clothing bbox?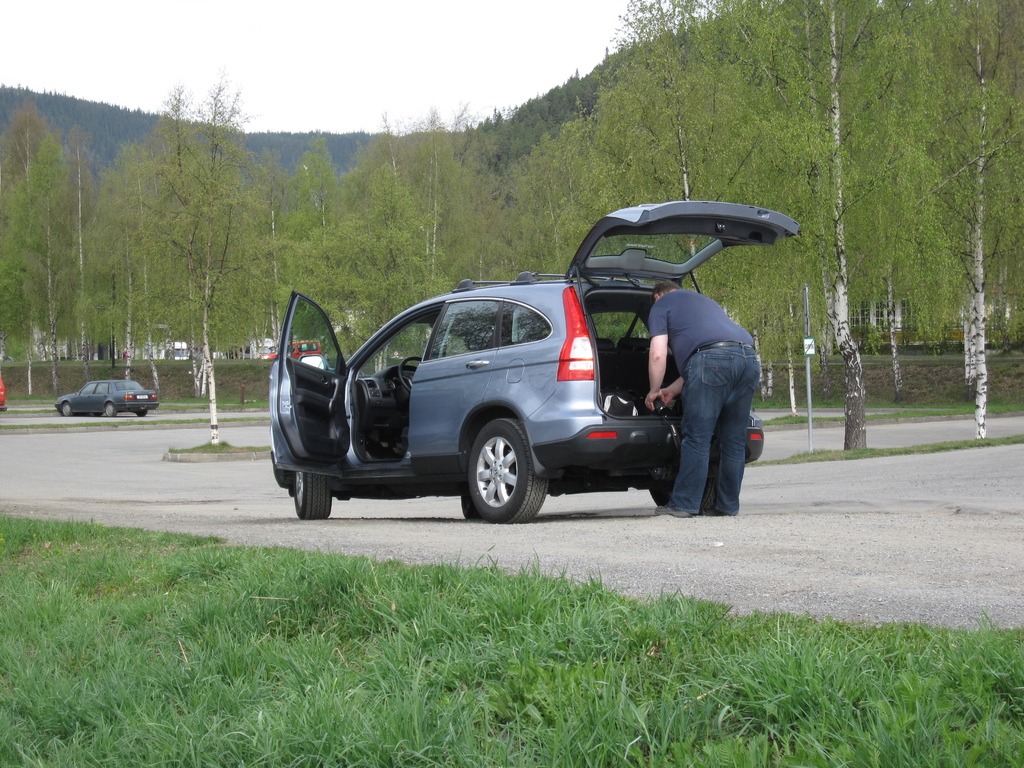
648/289/762/516
